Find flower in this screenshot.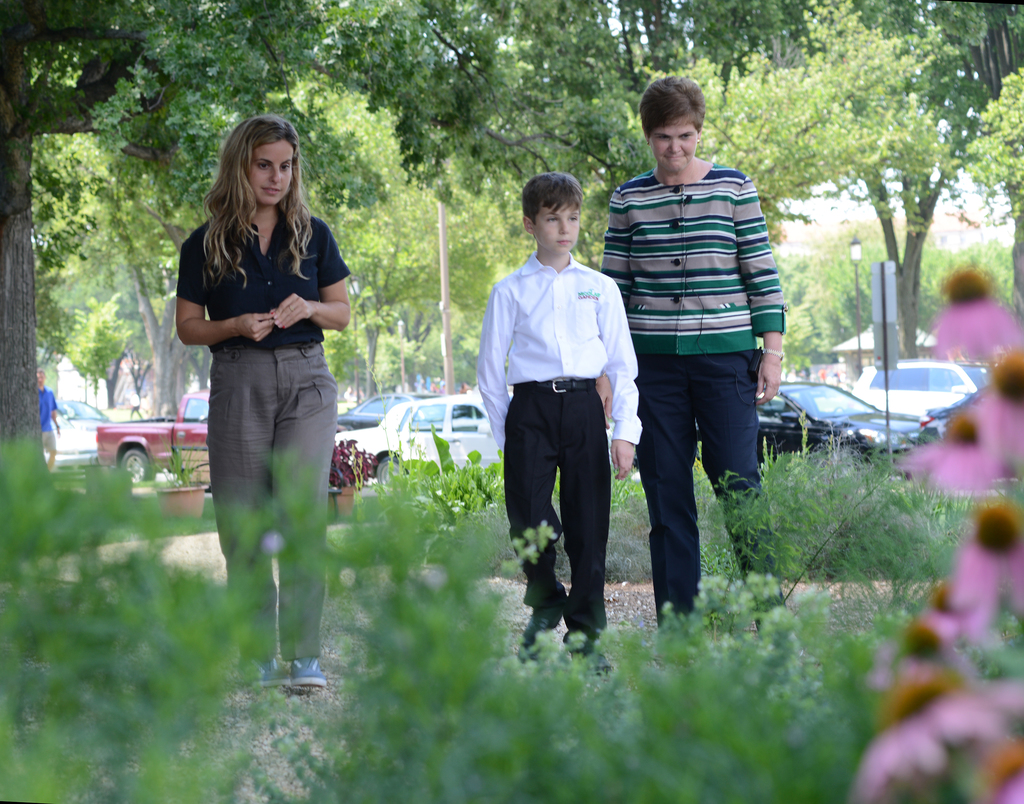
The bounding box for flower is select_region(934, 271, 1023, 366).
